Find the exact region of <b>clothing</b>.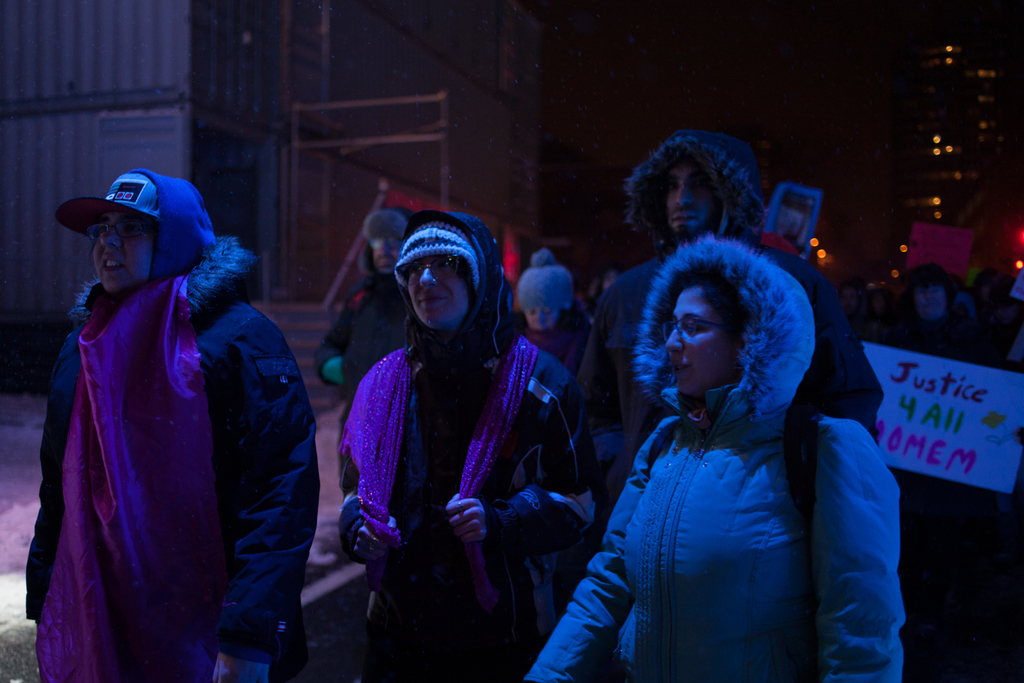
Exact region: Rect(23, 165, 300, 675).
